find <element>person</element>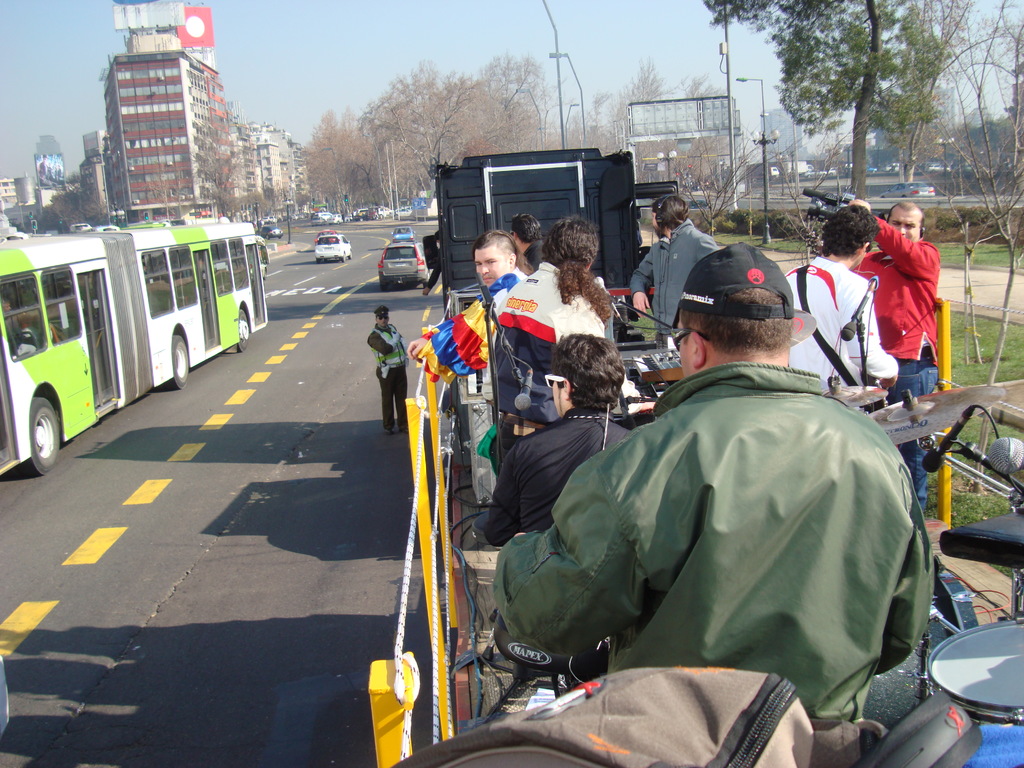
(left=1, top=296, right=22, bottom=352)
